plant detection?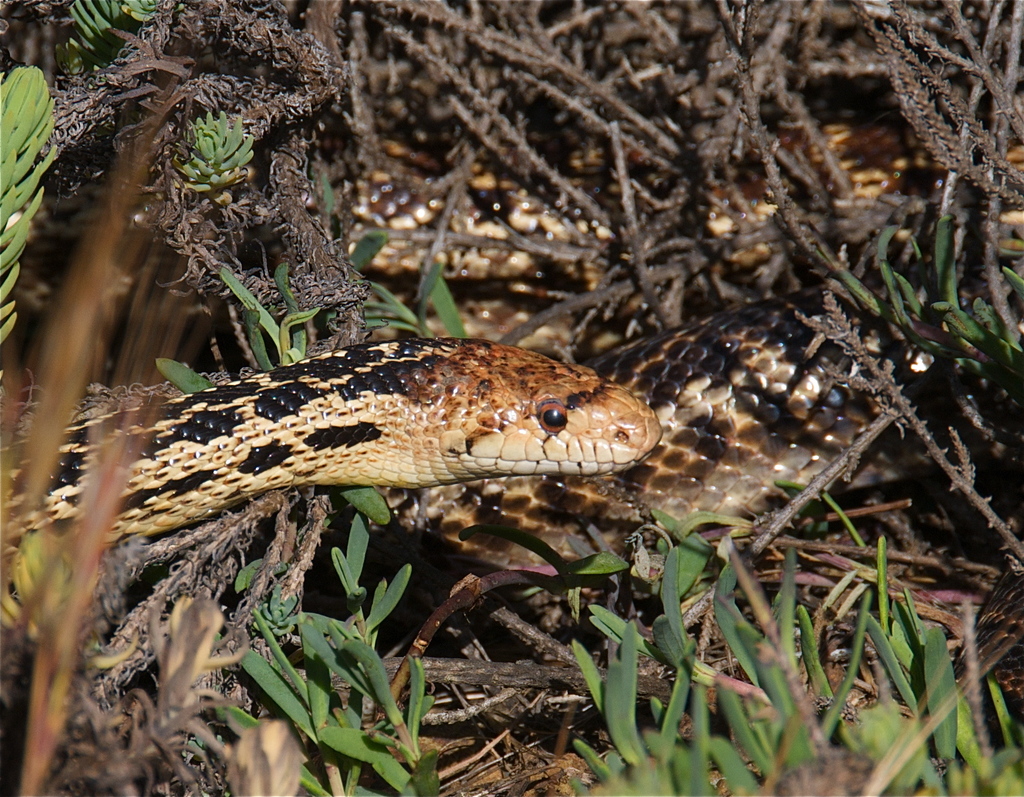
box=[221, 489, 442, 796]
